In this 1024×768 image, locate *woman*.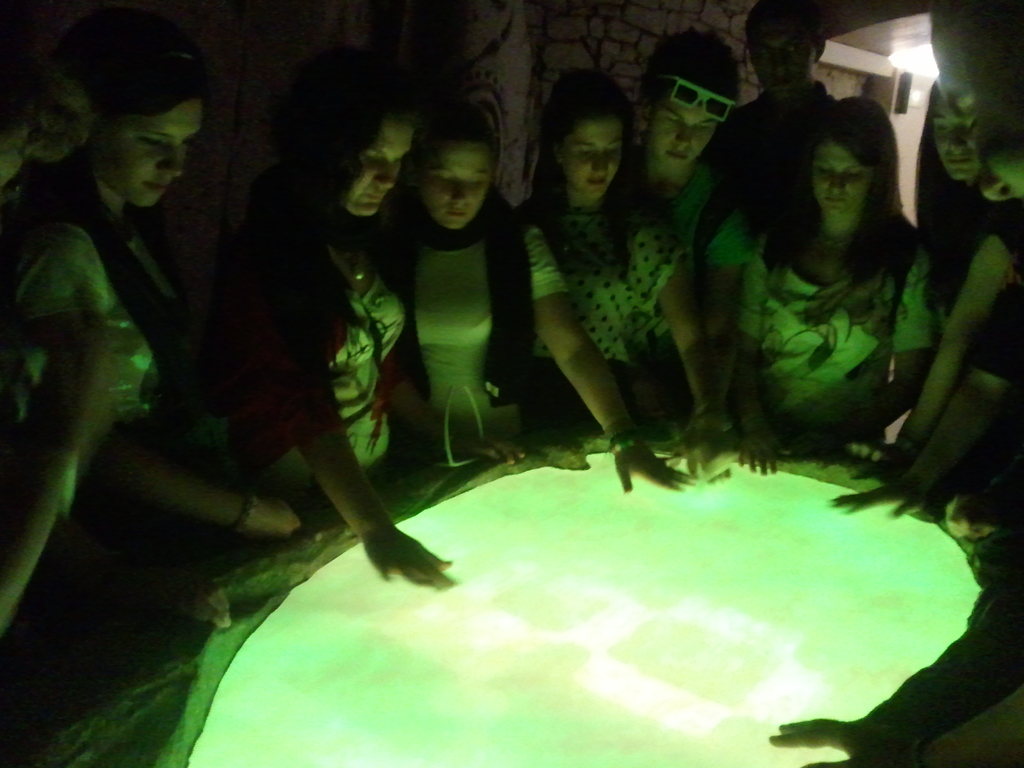
Bounding box: region(486, 65, 716, 516).
